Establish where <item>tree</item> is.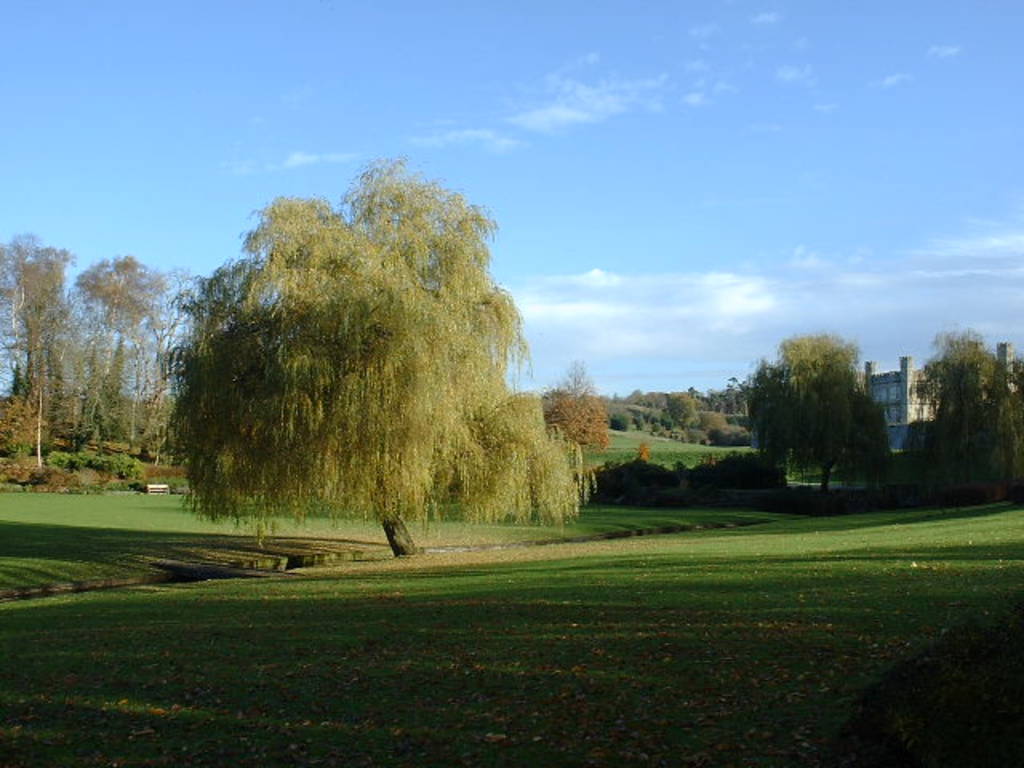
Established at [left=891, top=315, right=1022, bottom=538].
